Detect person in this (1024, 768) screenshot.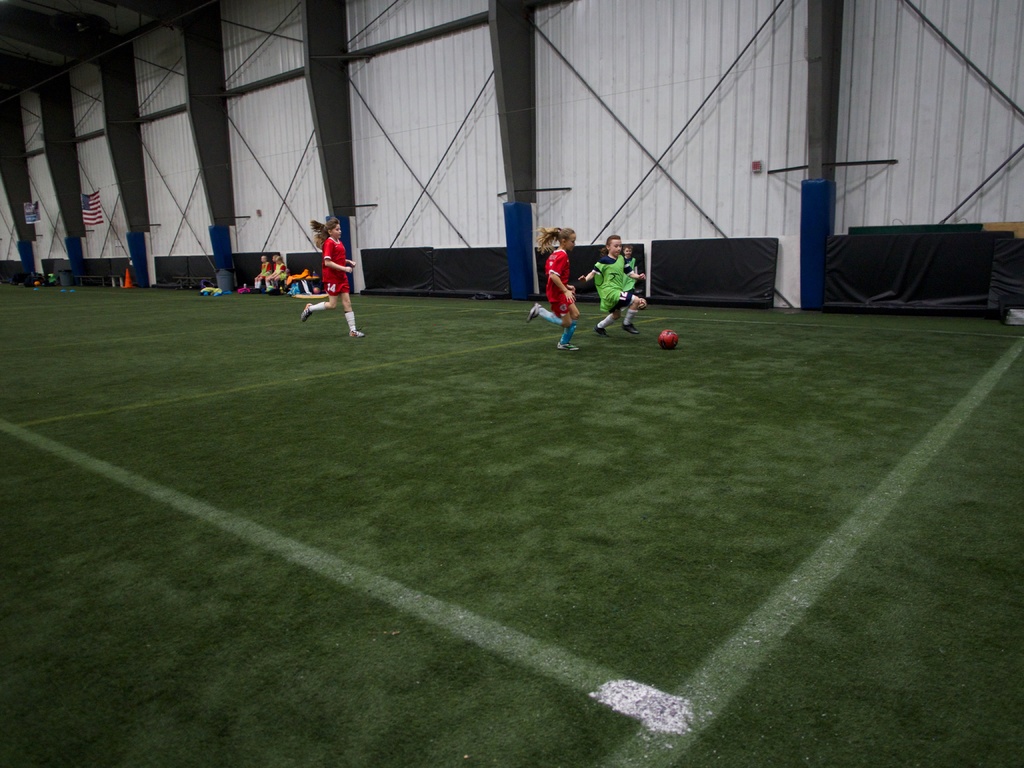
Detection: 624:245:649:317.
